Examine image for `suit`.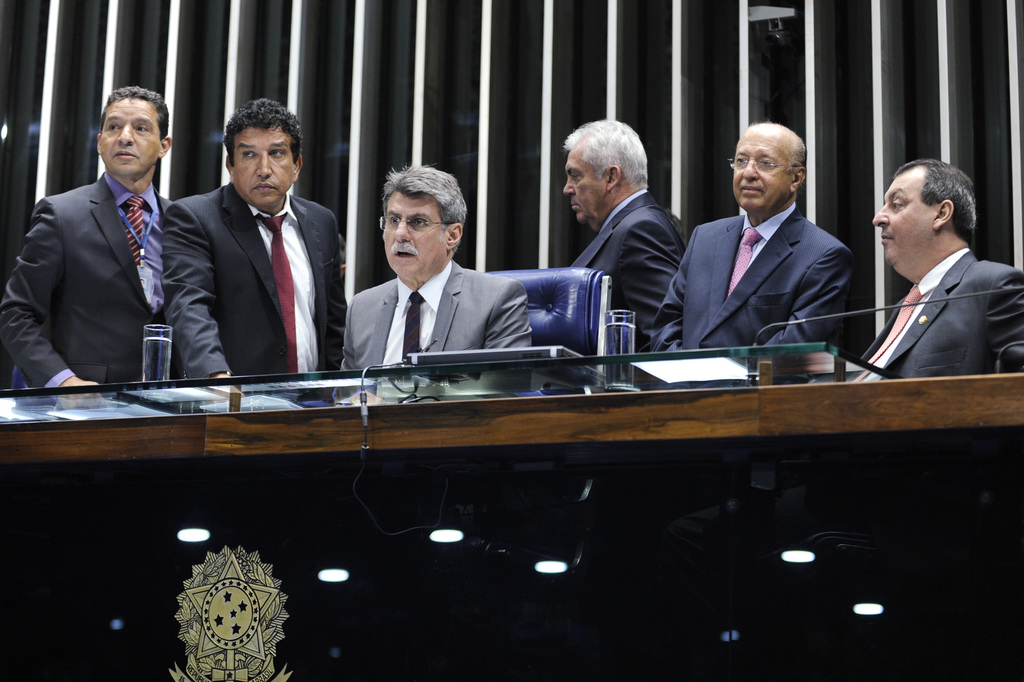
Examination result: bbox=[341, 257, 535, 393].
